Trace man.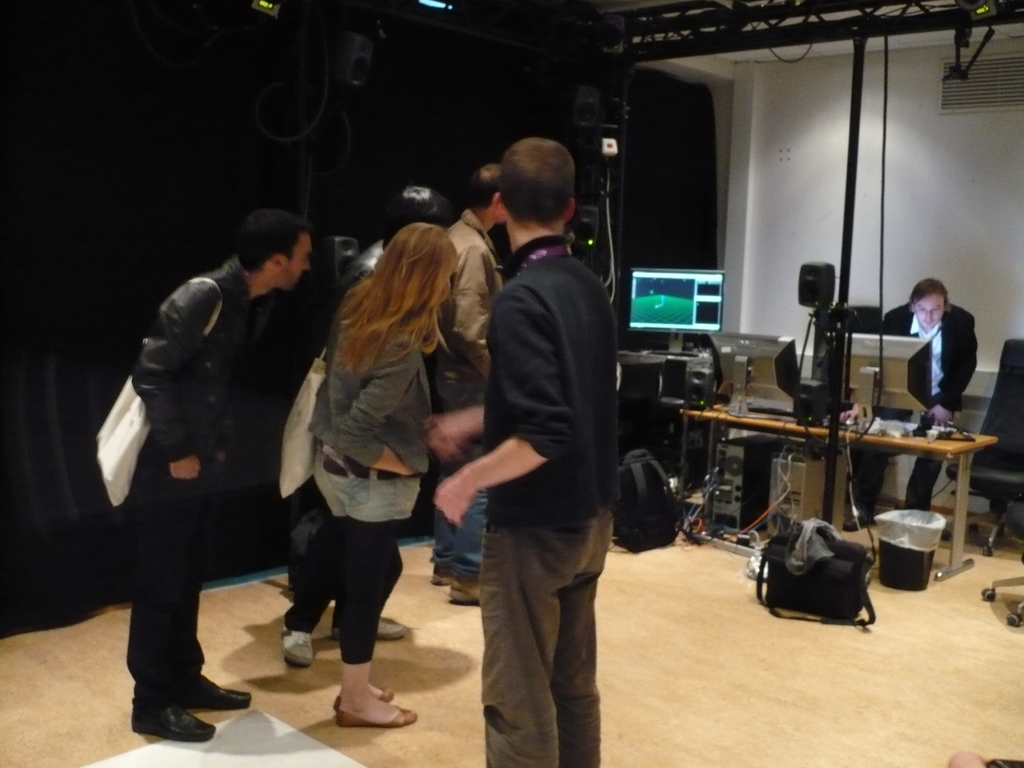
Traced to l=845, t=276, r=975, b=532.
